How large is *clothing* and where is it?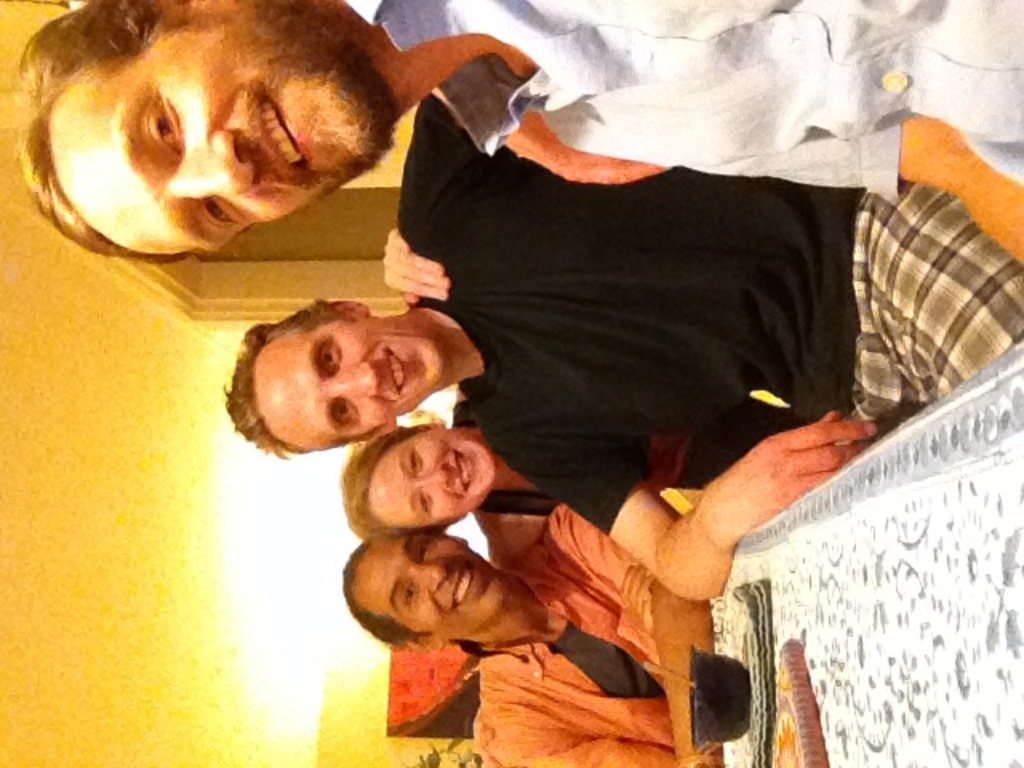
Bounding box: BBox(344, 0, 1022, 203).
